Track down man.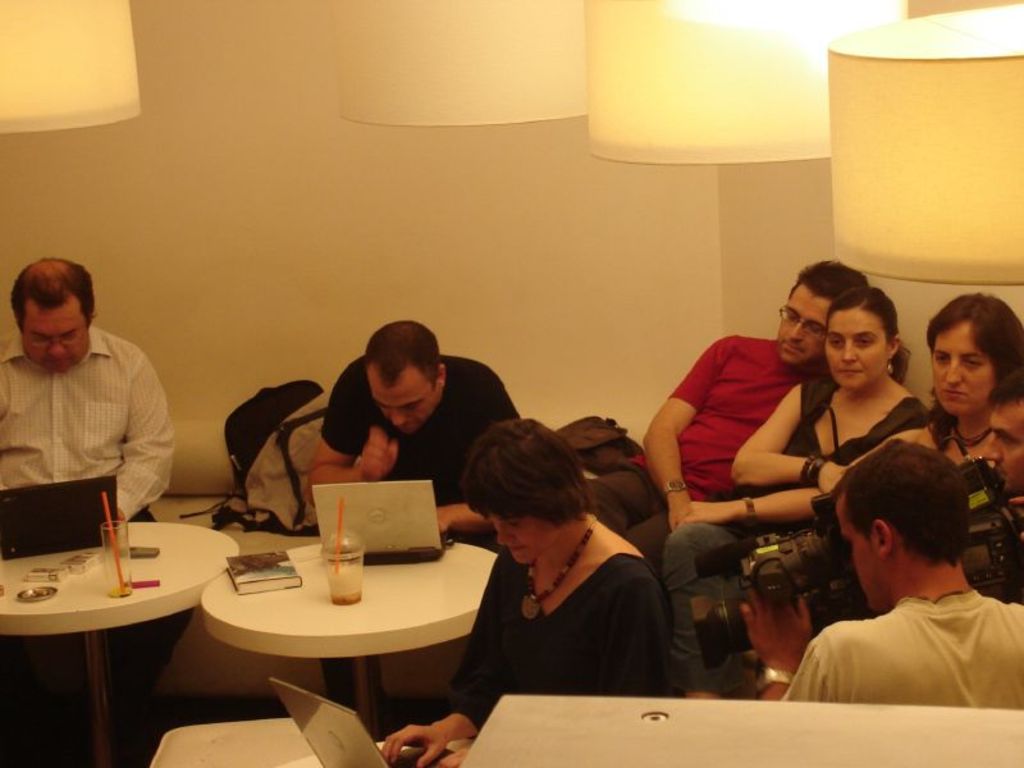
Tracked to (307, 317, 518, 541).
